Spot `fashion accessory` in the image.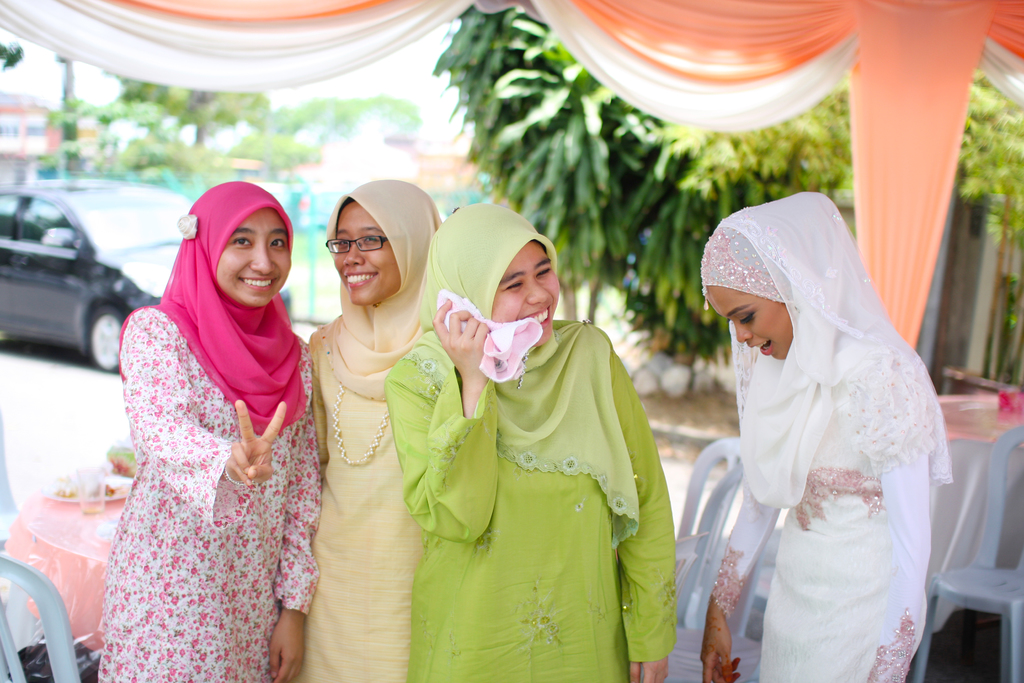
`fashion accessory` found at locate(515, 351, 531, 392).
